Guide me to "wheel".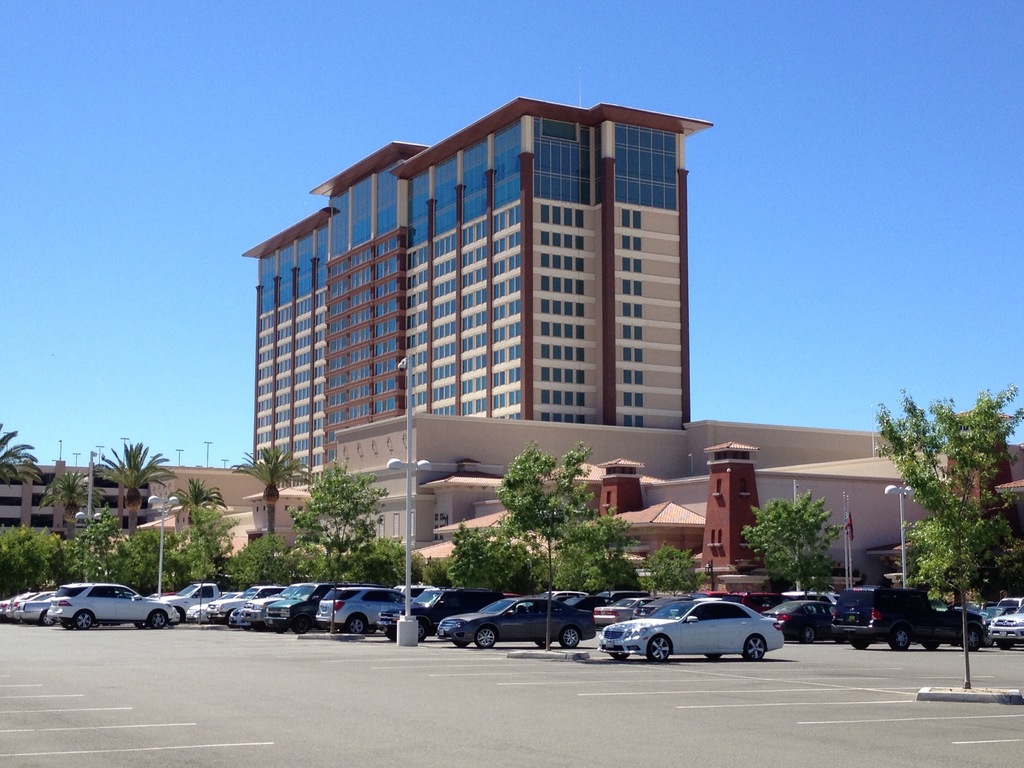
Guidance: BBox(275, 624, 287, 634).
